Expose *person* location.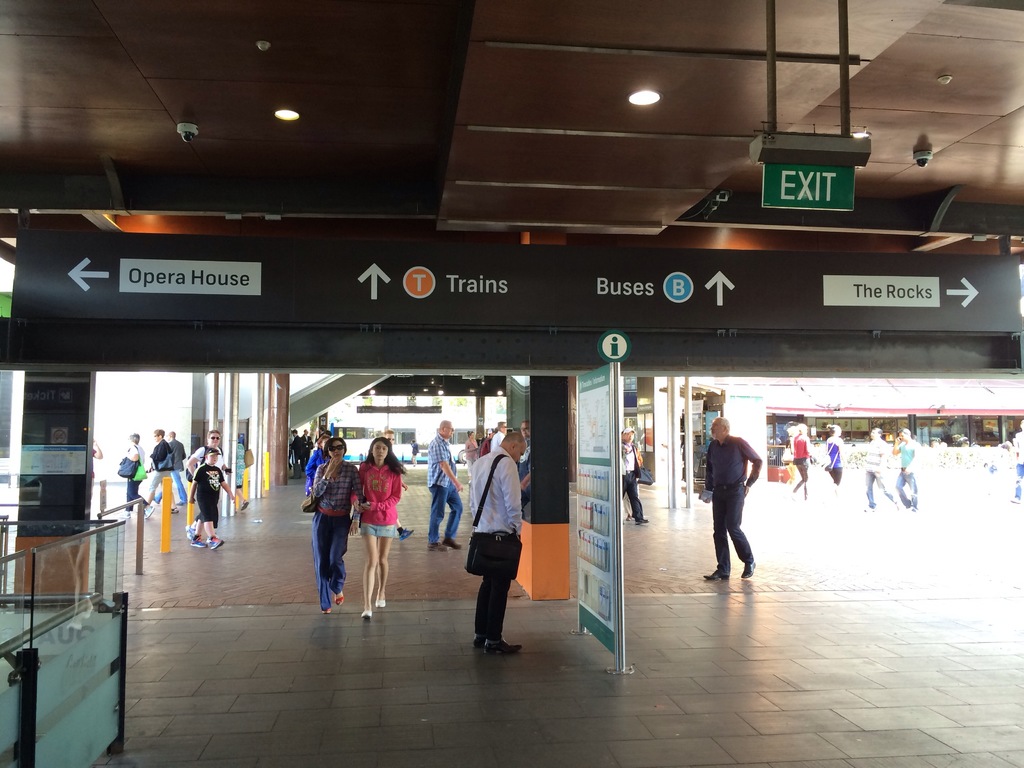
Exposed at 893/435/929/514.
